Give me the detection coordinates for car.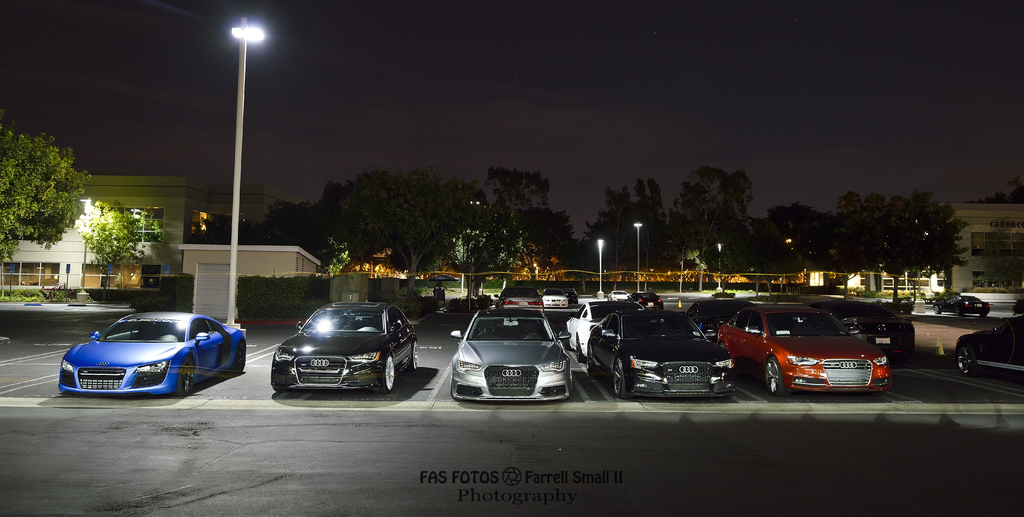
{"left": 54, "top": 302, "right": 232, "bottom": 399}.
